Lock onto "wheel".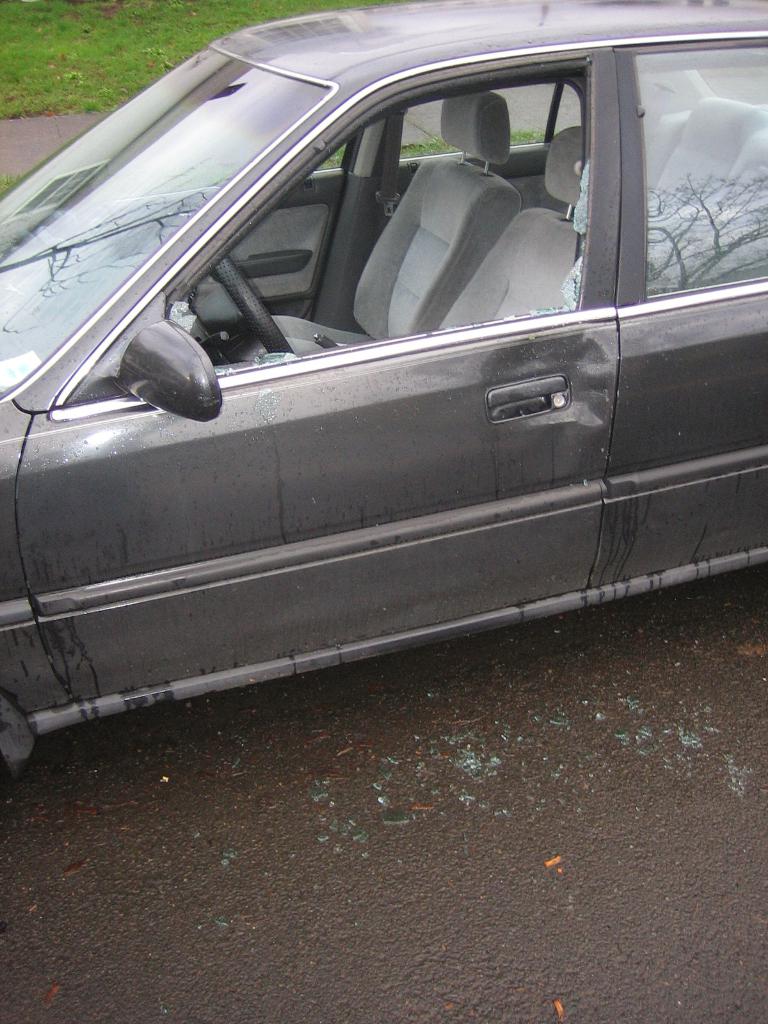
Locked: box=[214, 247, 300, 354].
